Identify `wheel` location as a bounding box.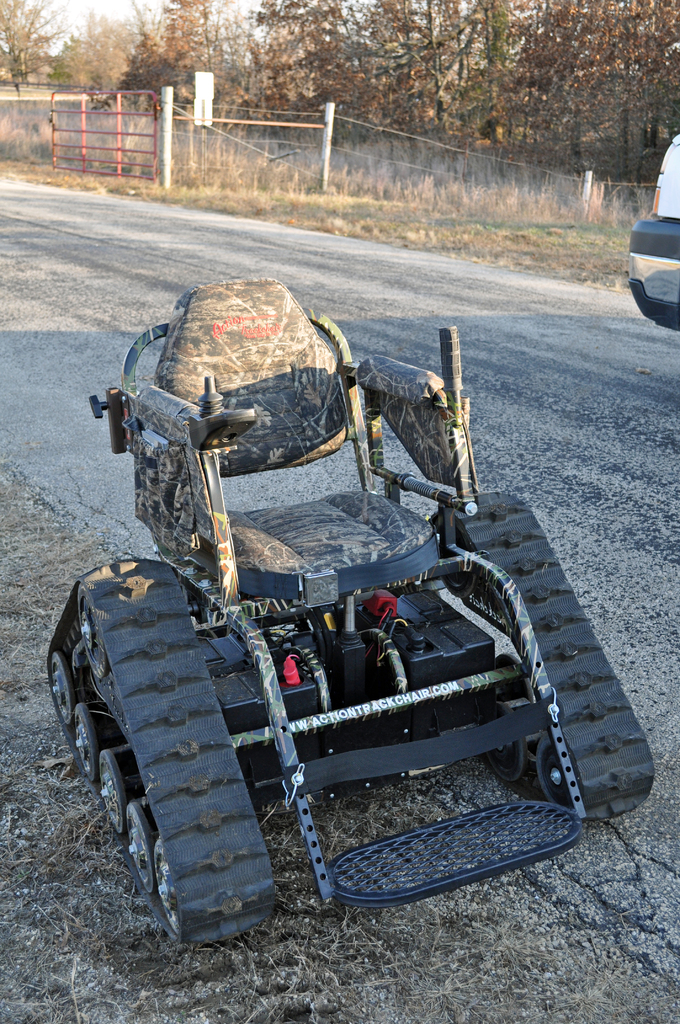
Rect(70, 701, 103, 783).
